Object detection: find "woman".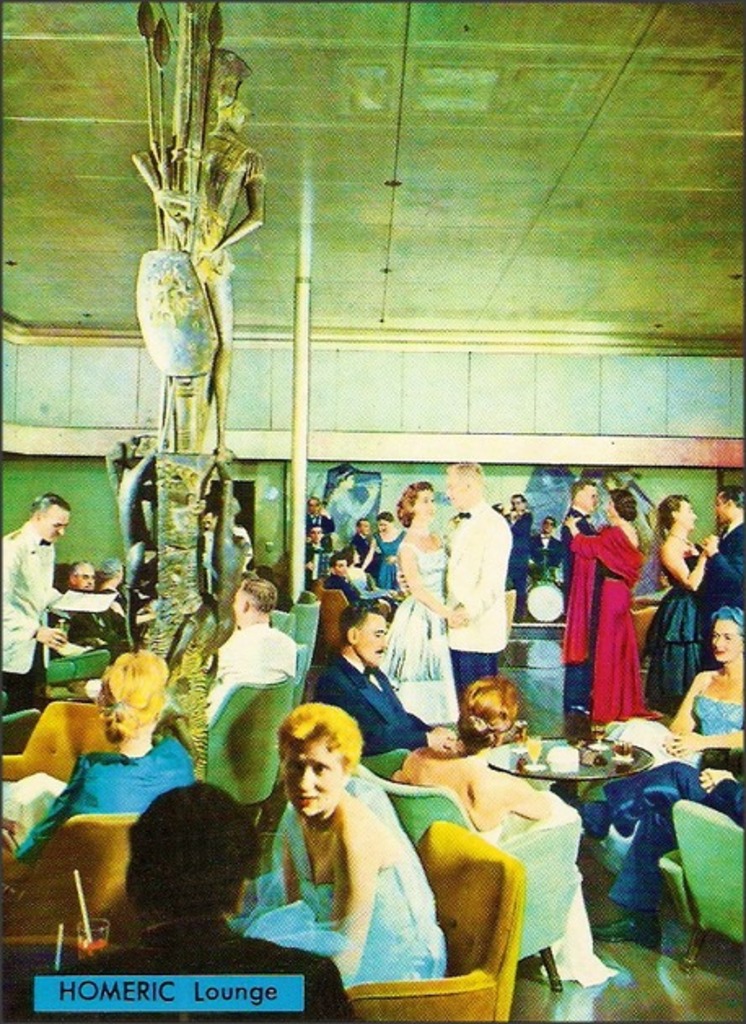
<region>565, 485, 653, 720</region>.
